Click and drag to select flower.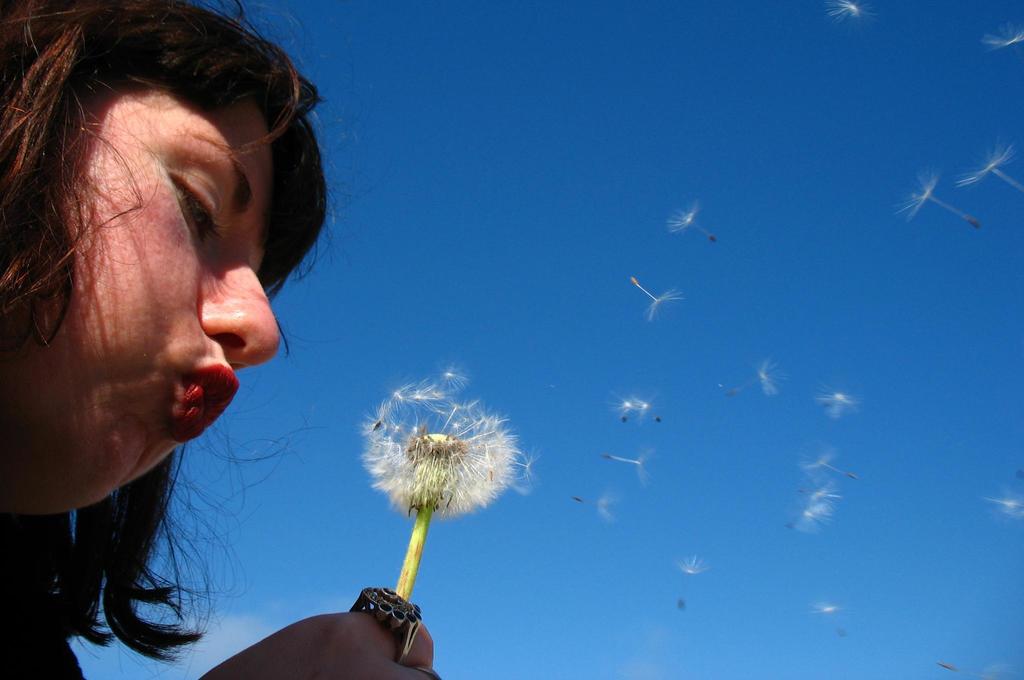
Selection: x1=606 y1=394 x2=653 y2=421.
